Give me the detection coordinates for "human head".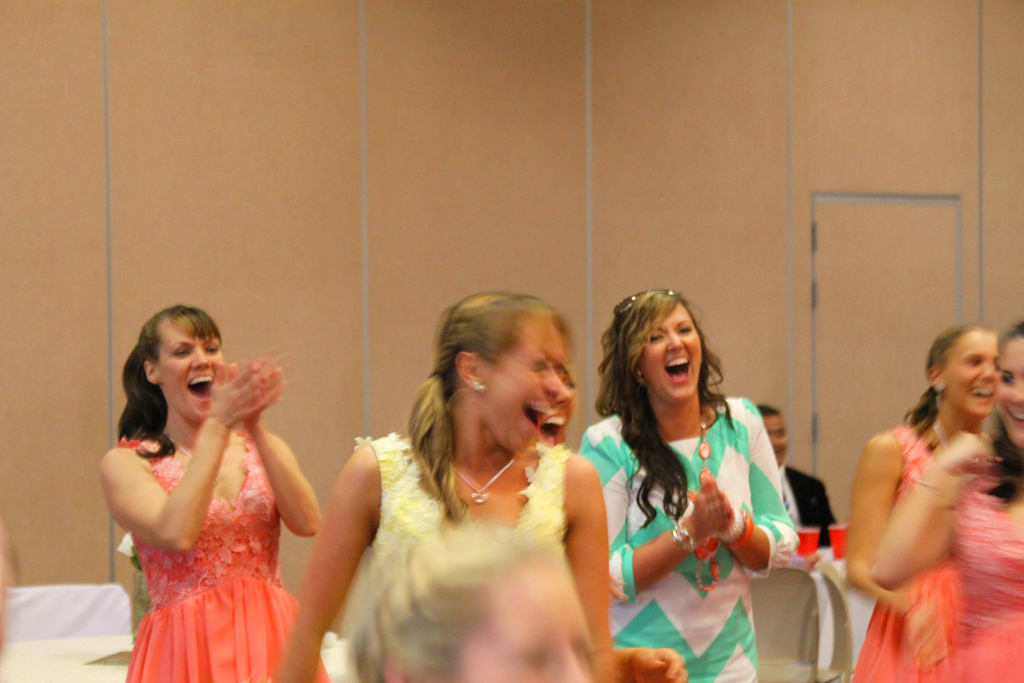
[611, 286, 712, 400].
